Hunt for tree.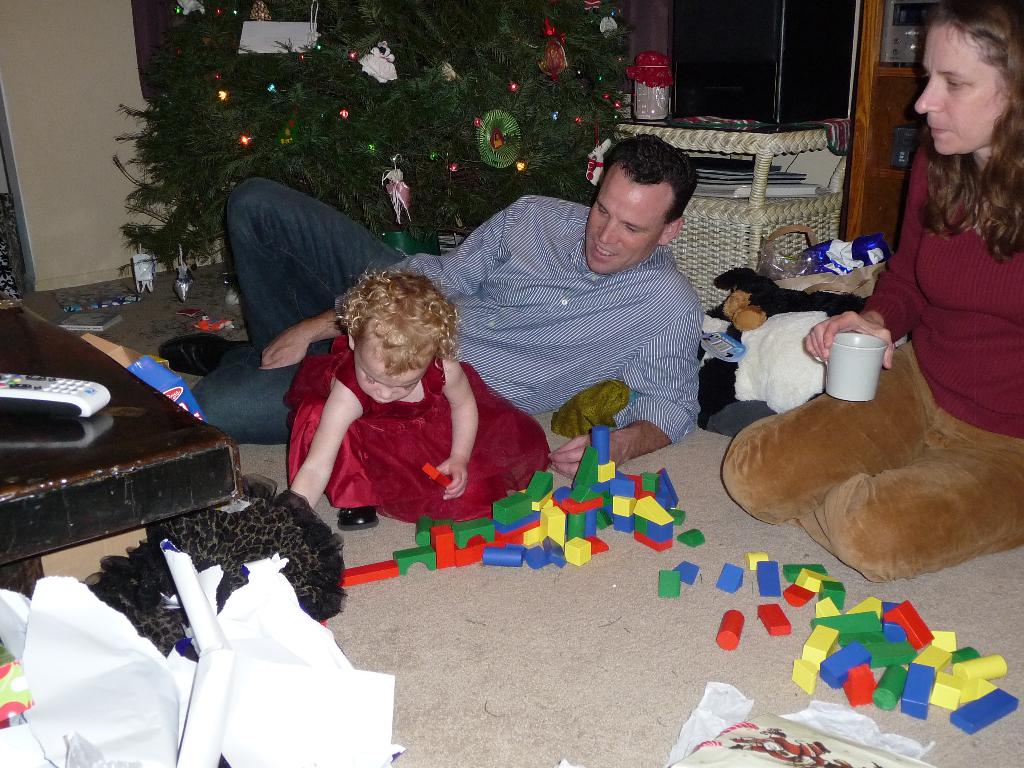
Hunted down at [x1=111, y1=0, x2=636, y2=255].
